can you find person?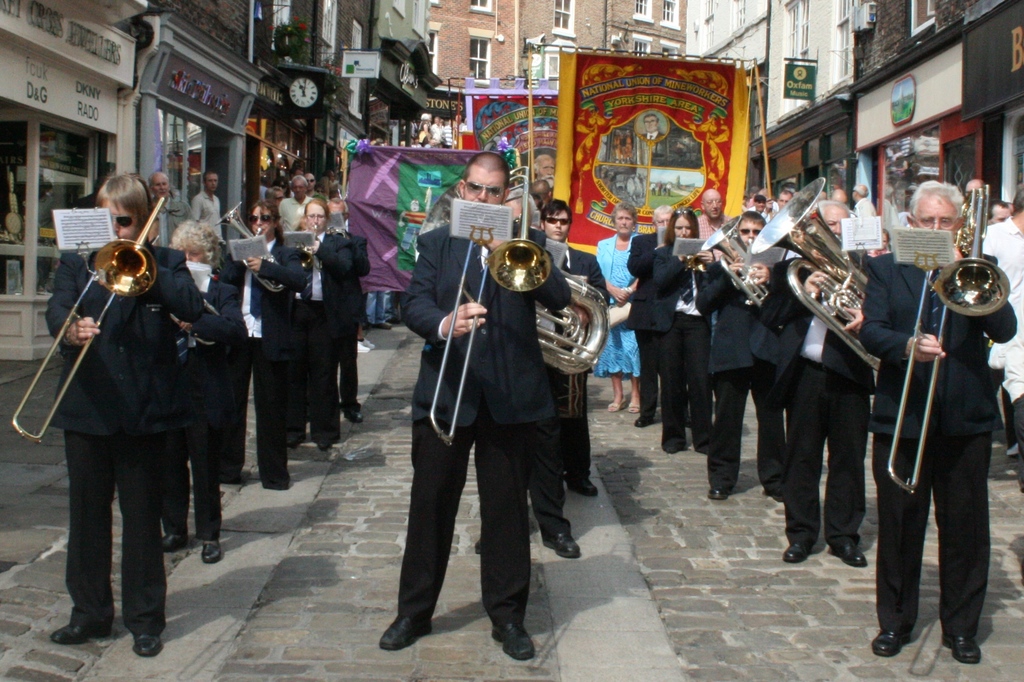
Yes, bounding box: <bbox>639, 113, 666, 141</bbox>.
